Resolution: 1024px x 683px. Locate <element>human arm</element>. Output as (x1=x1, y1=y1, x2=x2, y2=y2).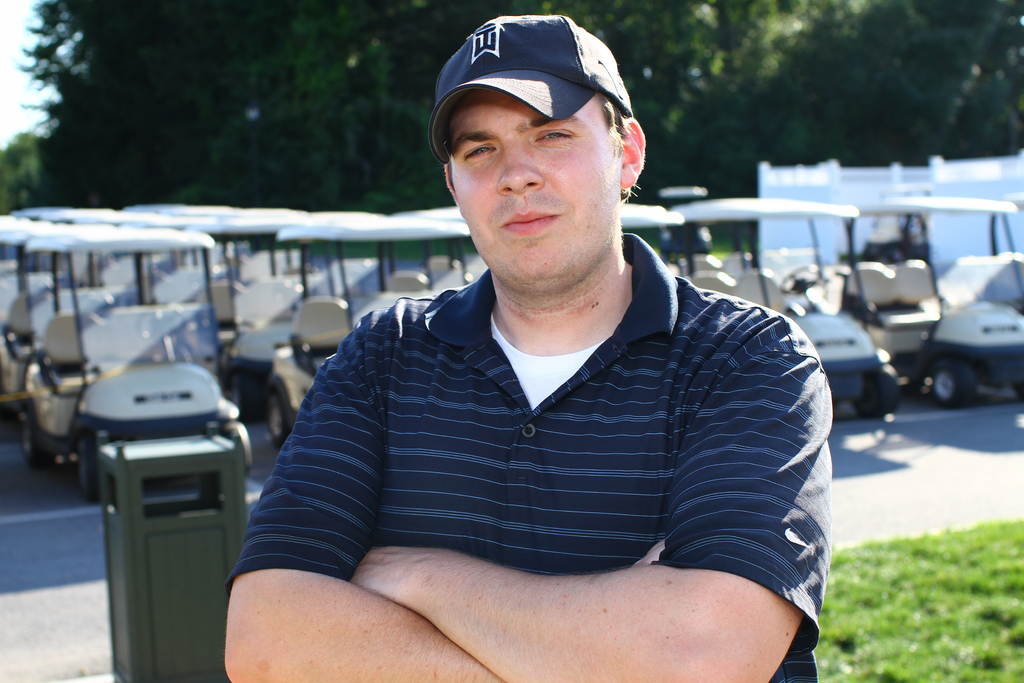
(x1=348, y1=300, x2=834, y2=682).
